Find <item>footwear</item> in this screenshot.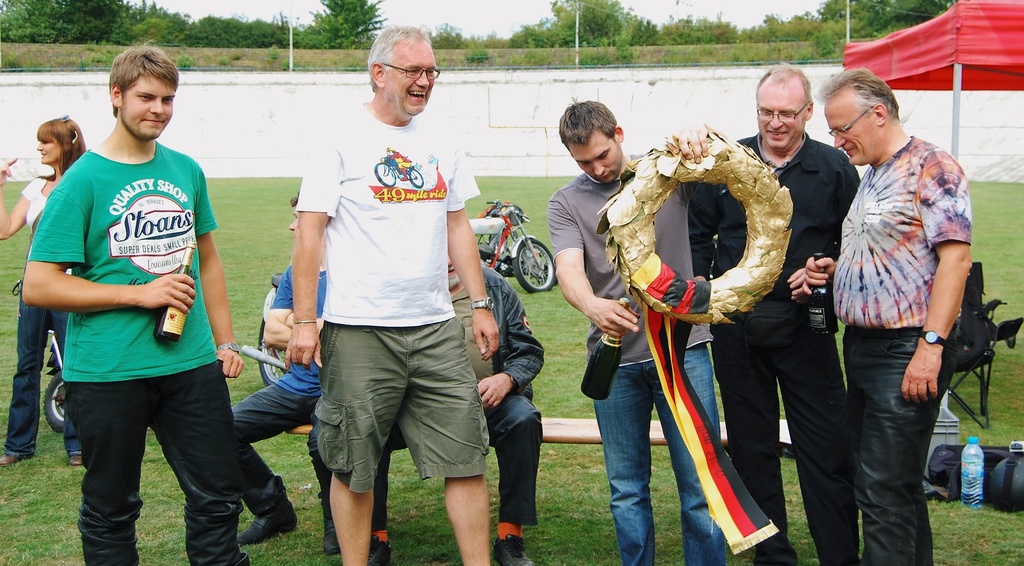
The bounding box for <item>footwear</item> is [x1=67, y1=451, x2=81, y2=462].
